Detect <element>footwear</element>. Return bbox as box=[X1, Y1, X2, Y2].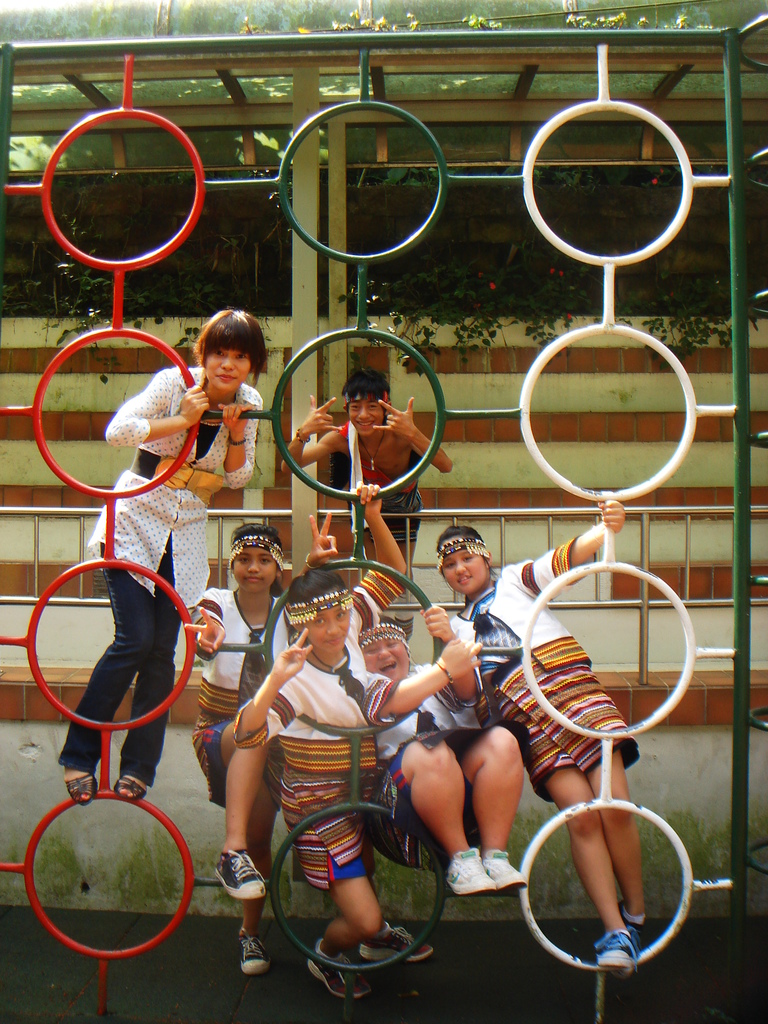
box=[115, 779, 146, 798].
